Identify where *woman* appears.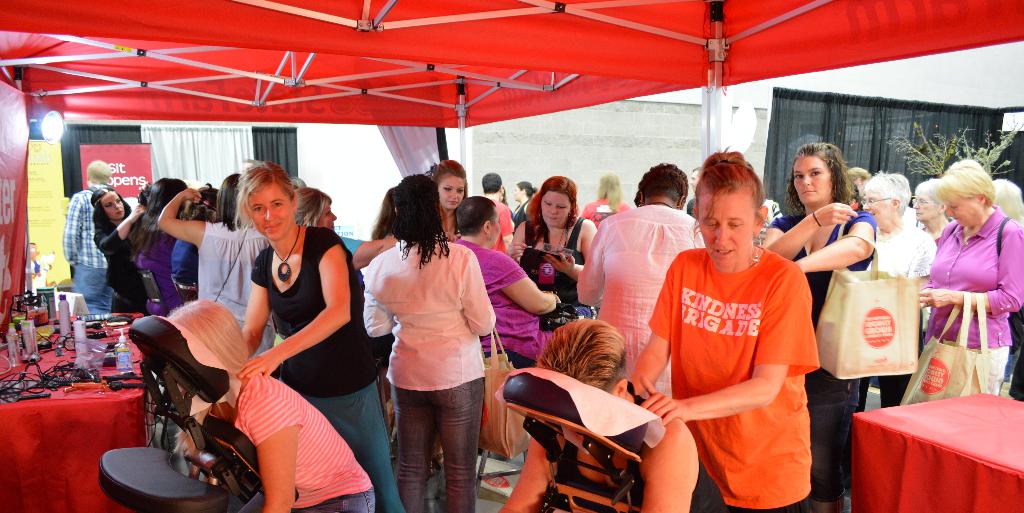
Appears at {"left": 356, "top": 164, "right": 513, "bottom": 512}.
